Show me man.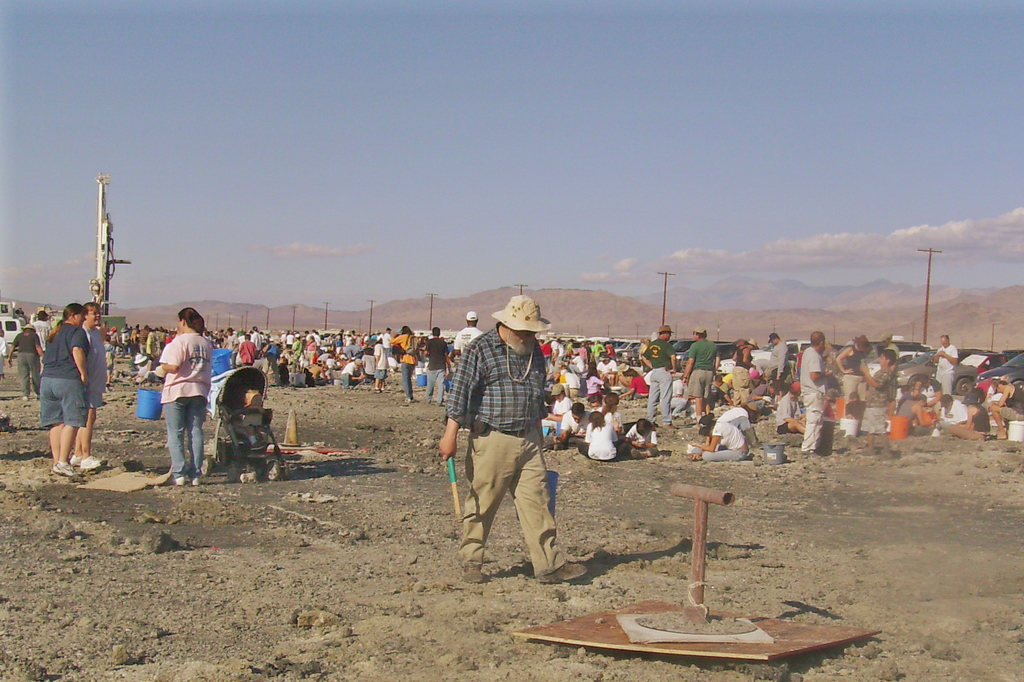
man is here: 30/309/51/352.
